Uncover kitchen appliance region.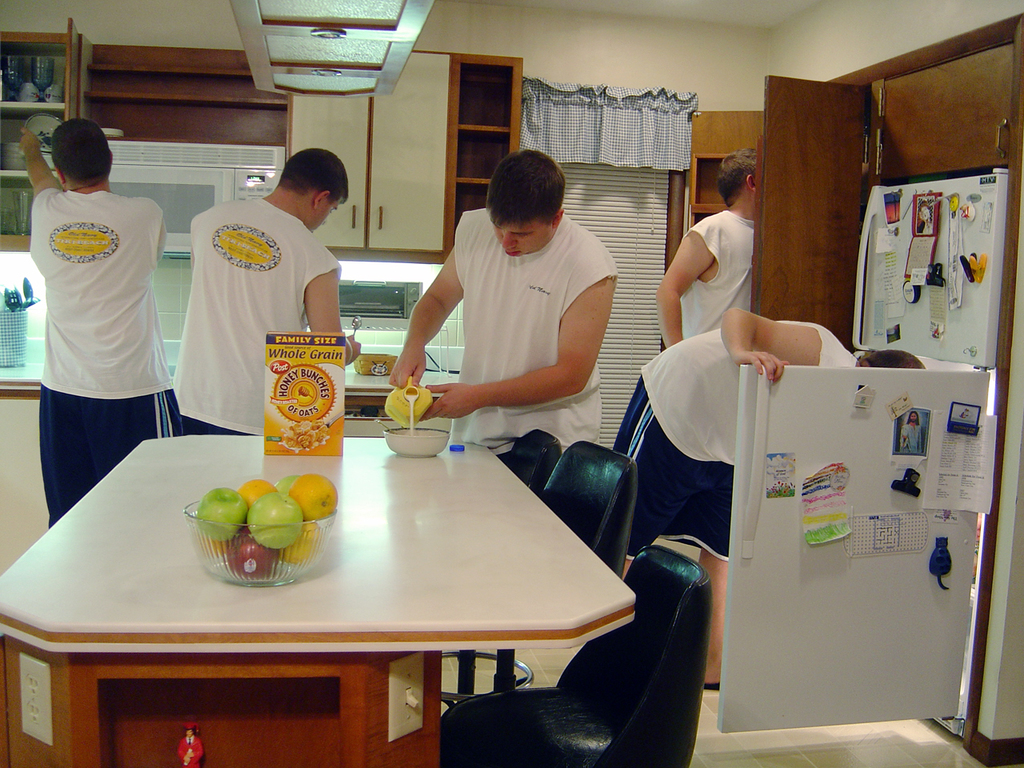
Uncovered: (741,164,1015,738).
